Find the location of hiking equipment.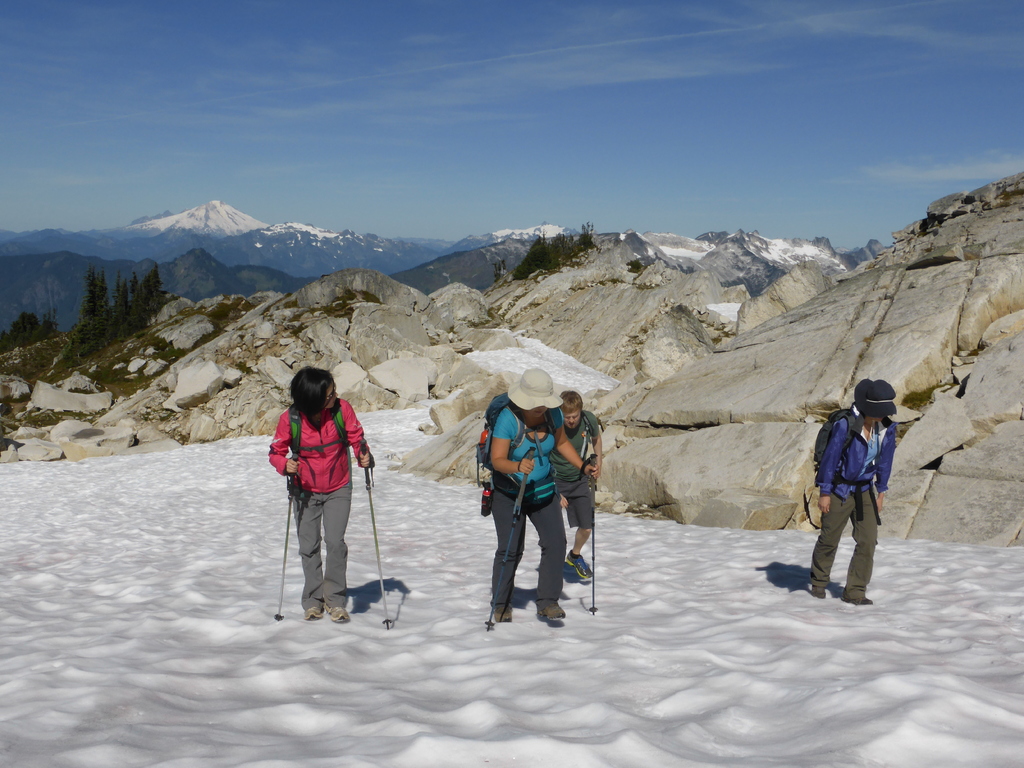
Location: [left=358, top=438, right=395, bottom=636].
